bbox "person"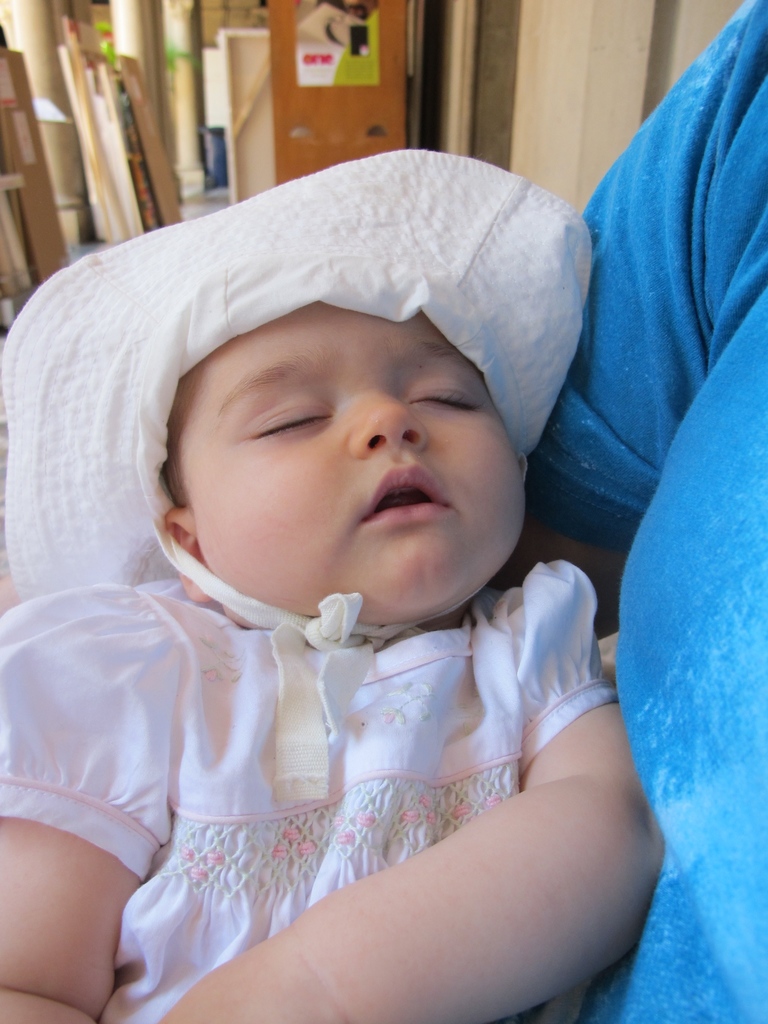
[4, 116, 678, 1023]
